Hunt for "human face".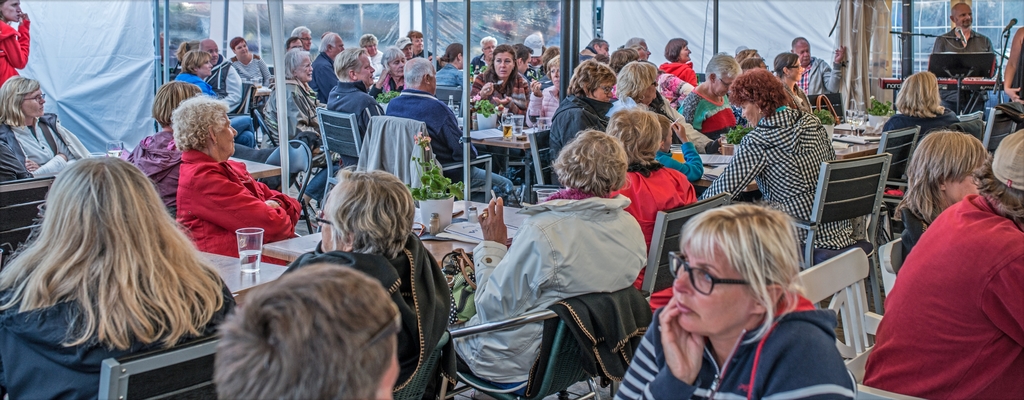
Hunted down at rect(680, 244, 763, 332).
